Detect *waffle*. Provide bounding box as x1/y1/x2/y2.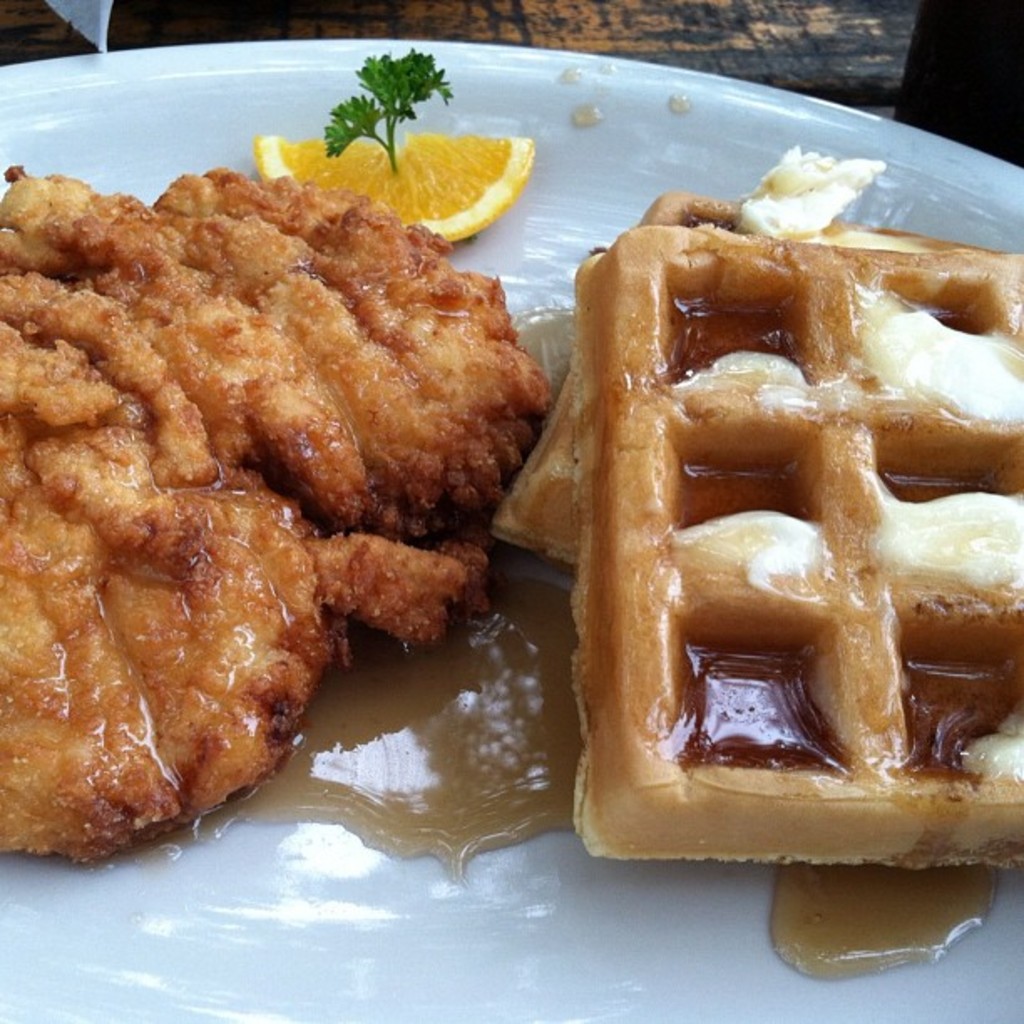
571/223/1022/872.
